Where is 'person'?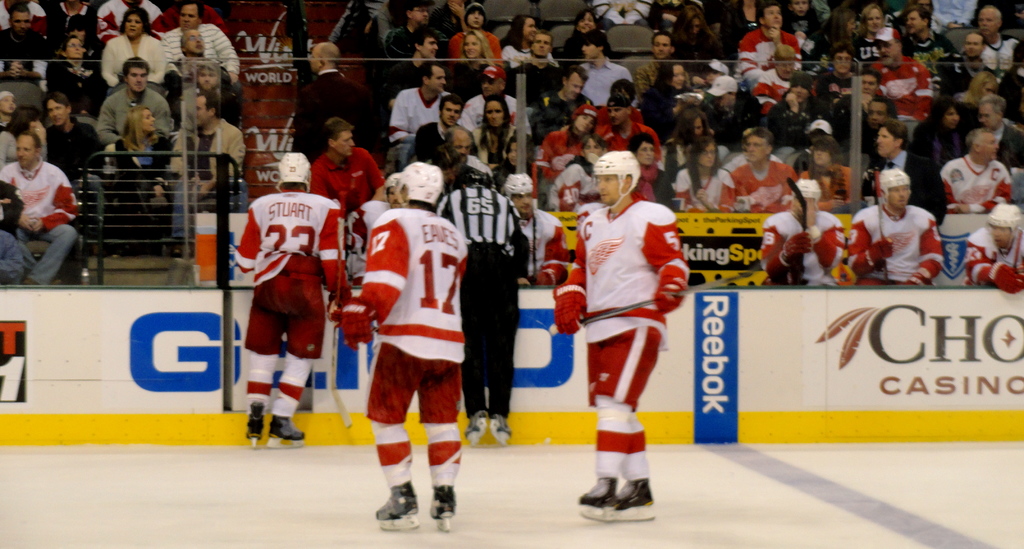
region(167, 0, 239, 115).
